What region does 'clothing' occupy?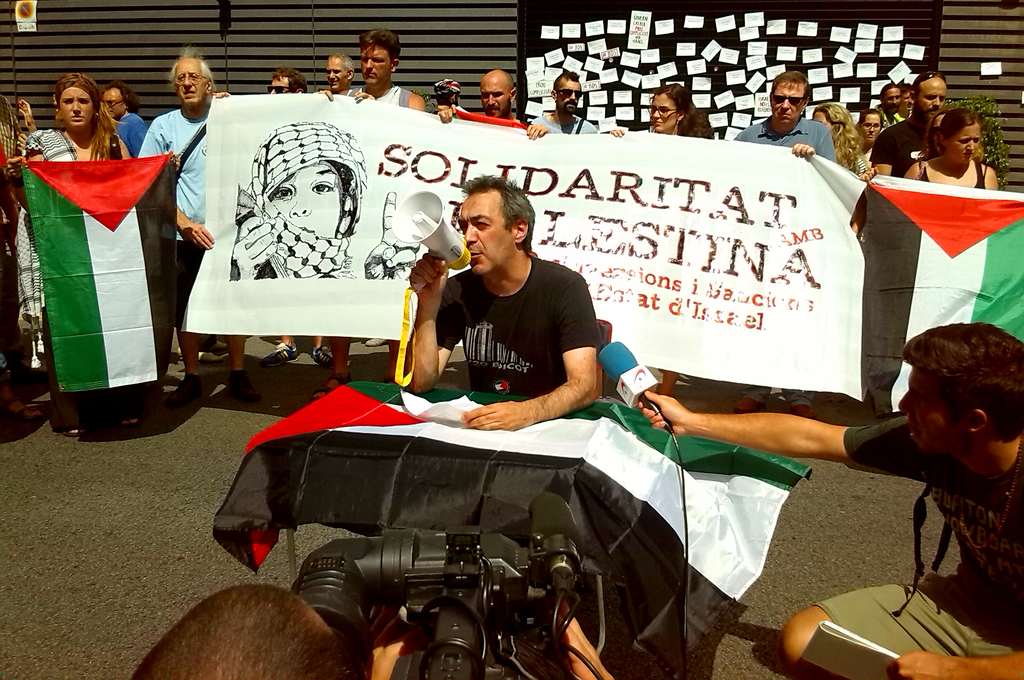
910, 163, 988, 191.
